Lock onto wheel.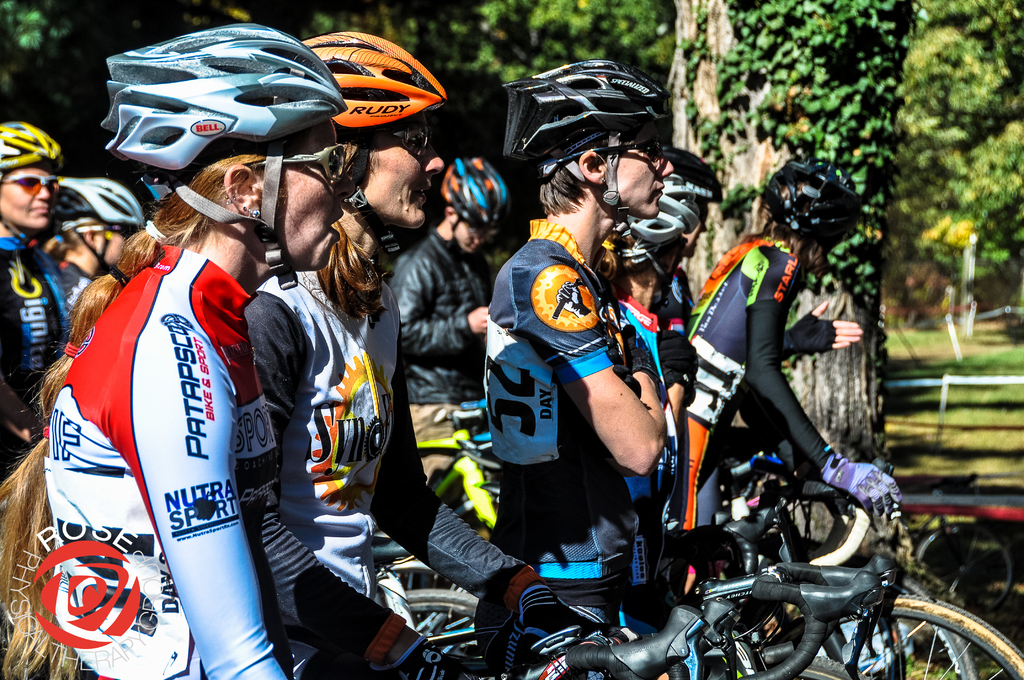
Locked: box=[798, 651, 867, 679].
